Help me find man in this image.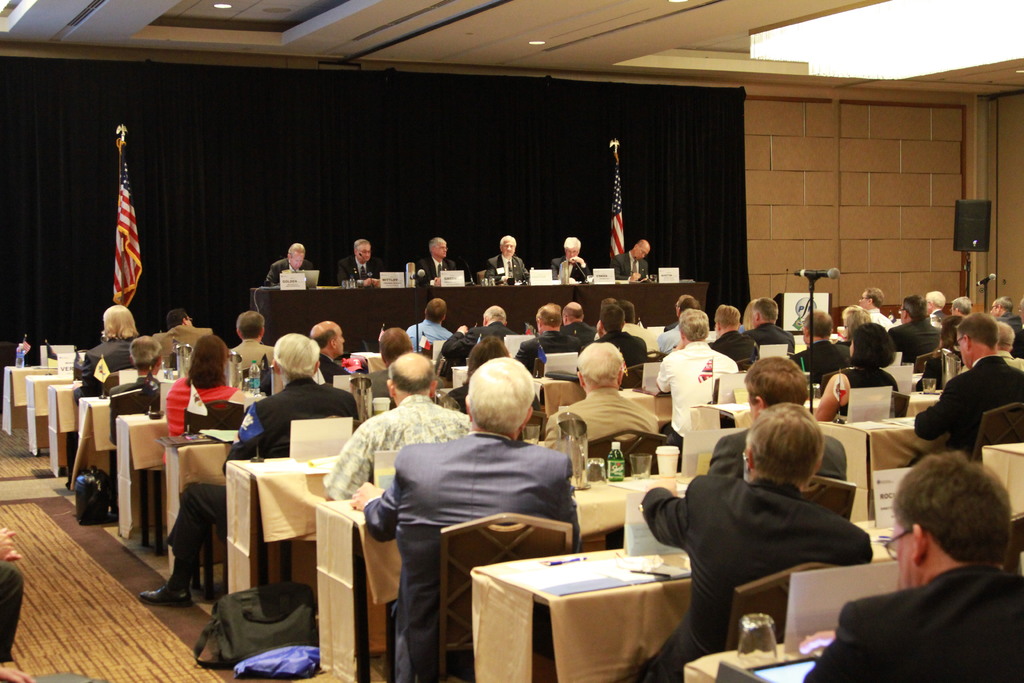
Found it: (left=635, top=397, right=876, bottom=682).
